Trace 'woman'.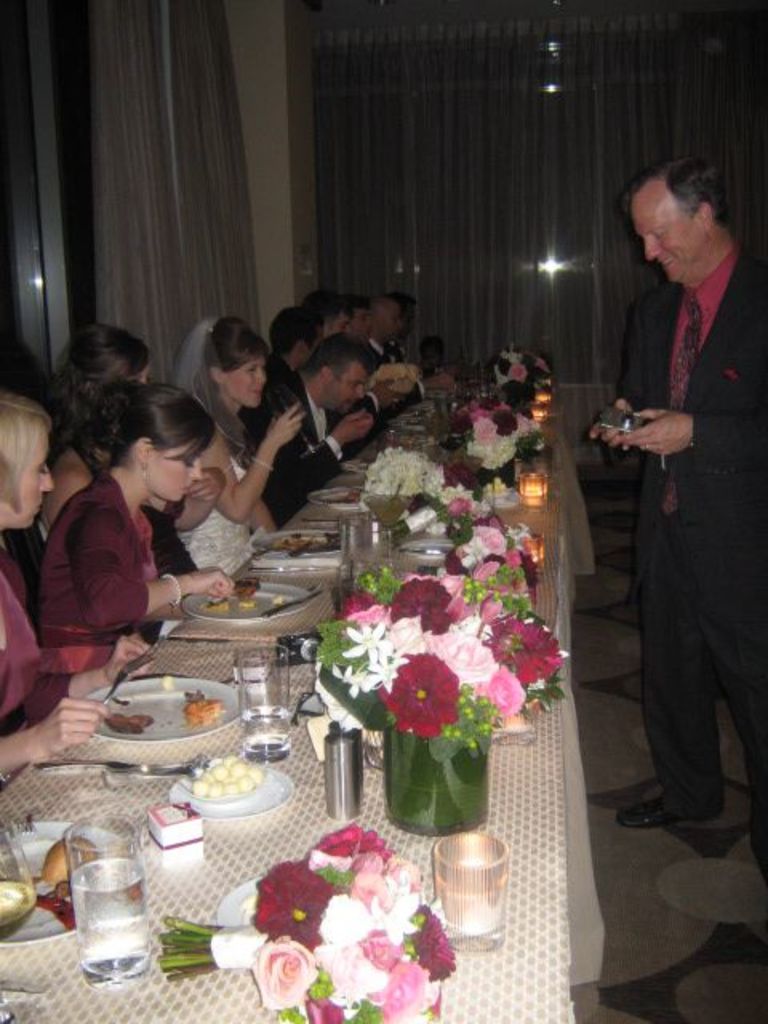
Traced to BBox(171, 312, 309, 581).
